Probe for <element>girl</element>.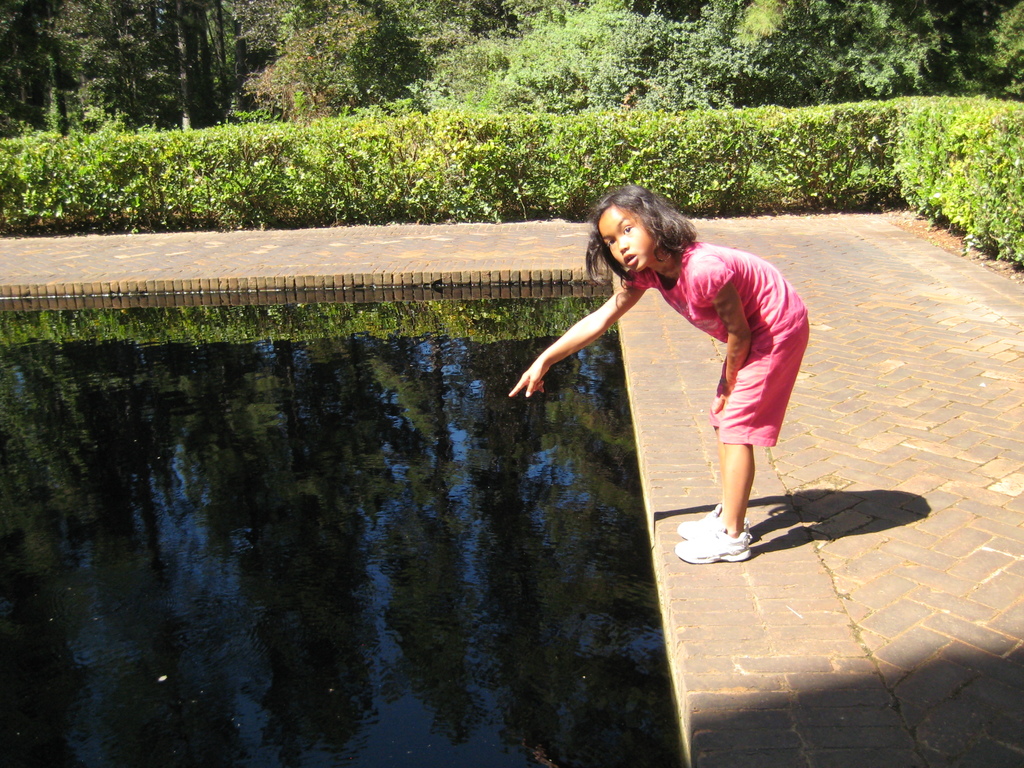
Probe result: l=509, t=185, r=806, b=556.
